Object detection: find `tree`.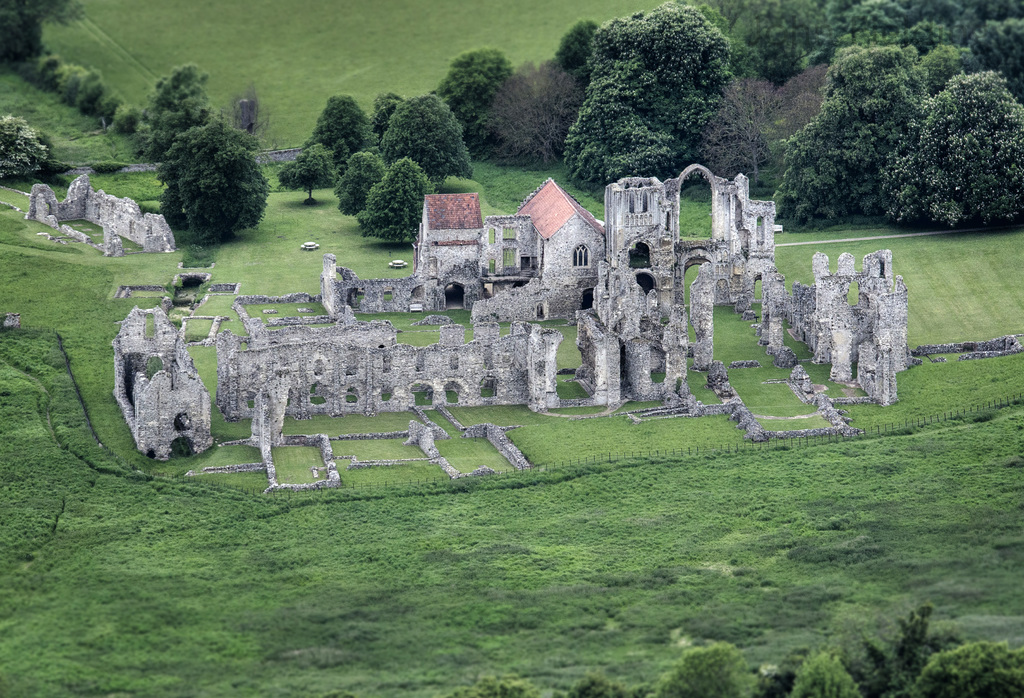
879,69,1023,232.
